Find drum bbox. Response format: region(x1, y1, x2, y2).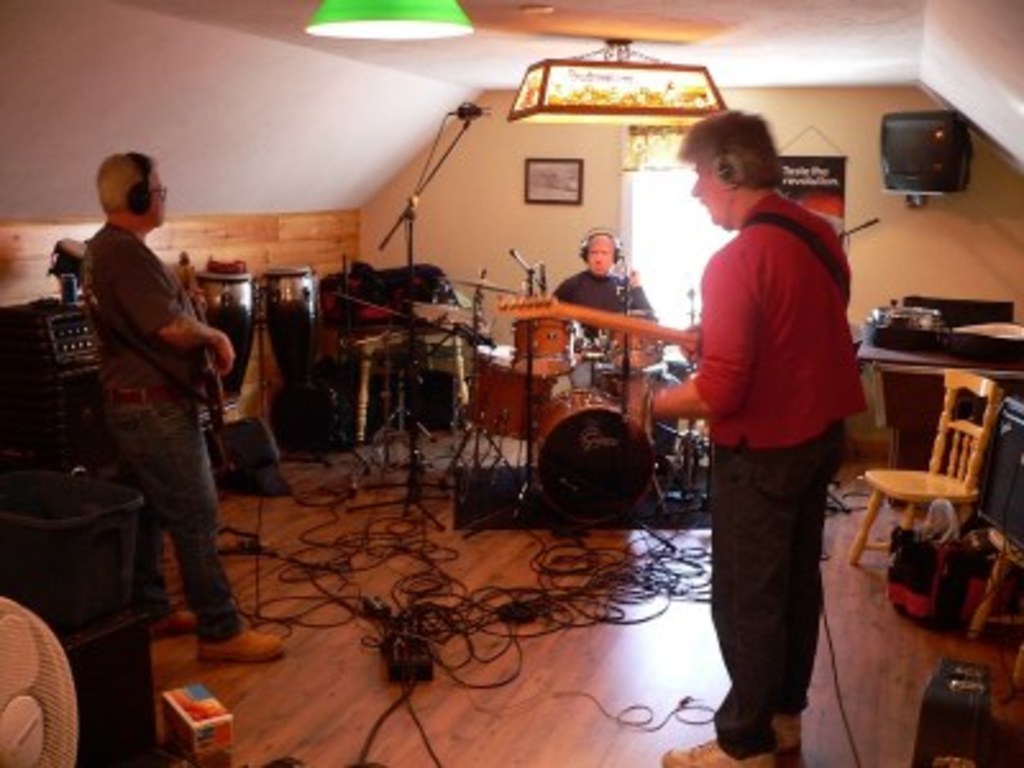
region(520, 307, 584, 379).
